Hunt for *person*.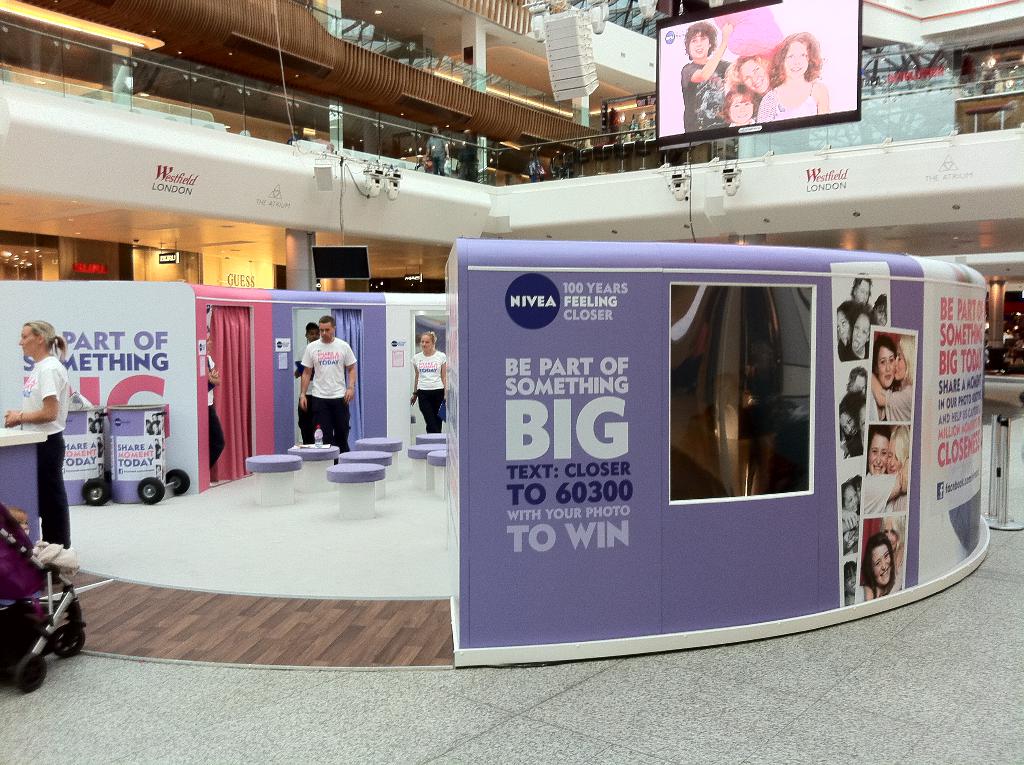
Hunted down at rect(871, 293, 887, 323).
